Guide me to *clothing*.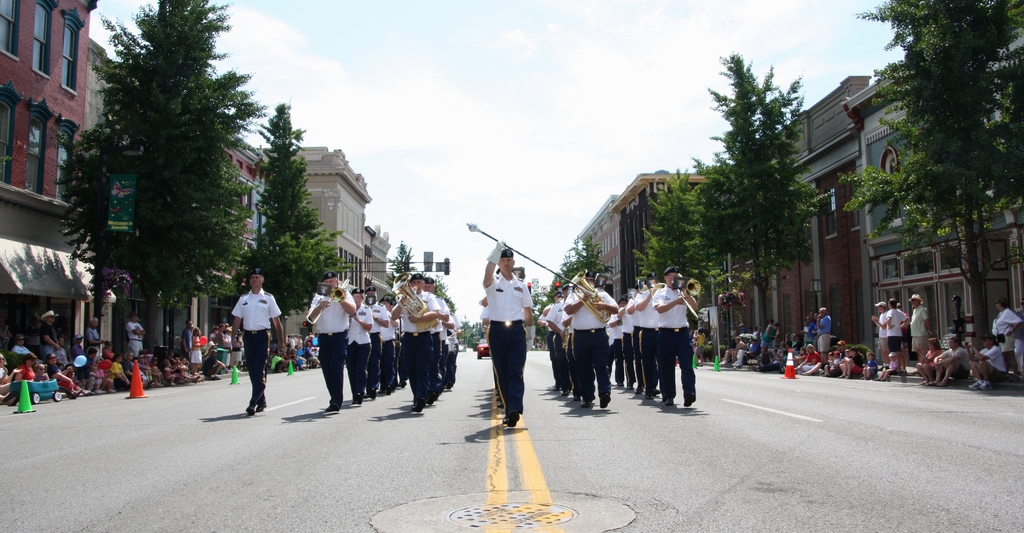
Guidance: box=[218, 274, 274, 398].
